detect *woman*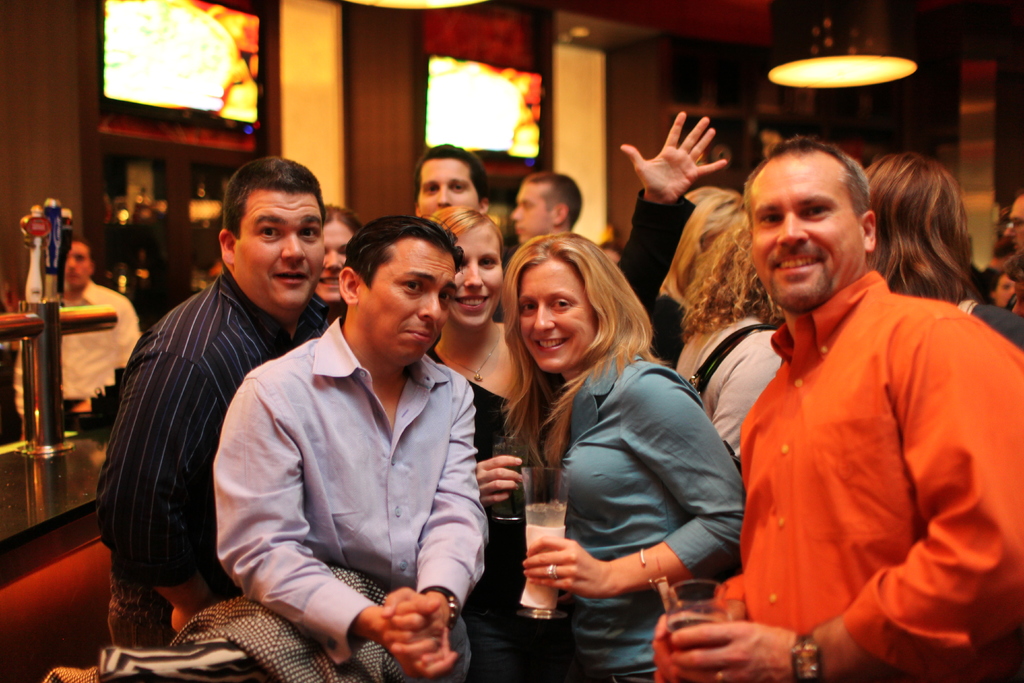
locate(424, 110, 728, 682)
